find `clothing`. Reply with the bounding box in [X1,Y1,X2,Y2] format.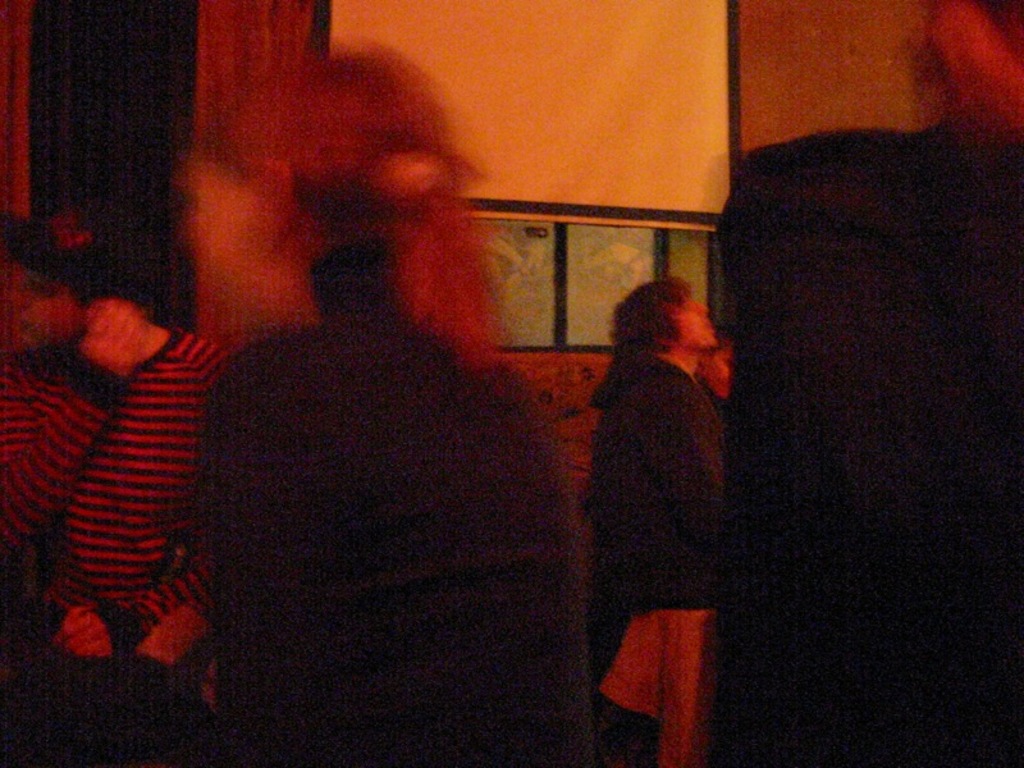
[591,340,739,764].
